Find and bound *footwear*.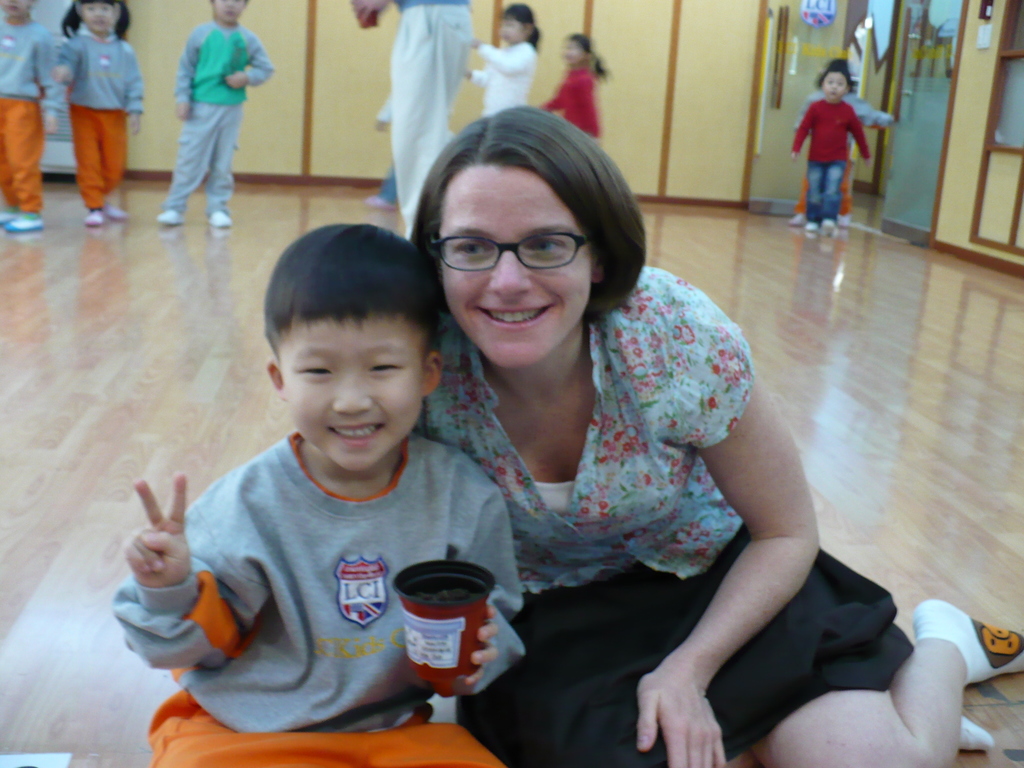
Bound: [left=156, top=209, right=187, bottom=223].
